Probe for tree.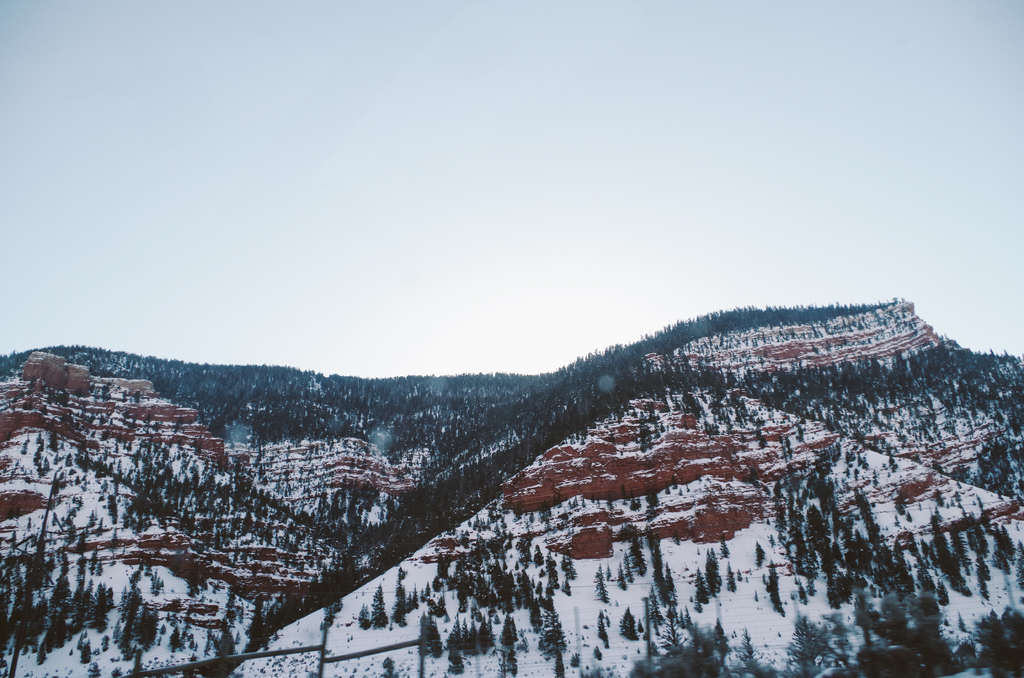
Probe result: [left=202, top=632, right=212, bottom=652].
